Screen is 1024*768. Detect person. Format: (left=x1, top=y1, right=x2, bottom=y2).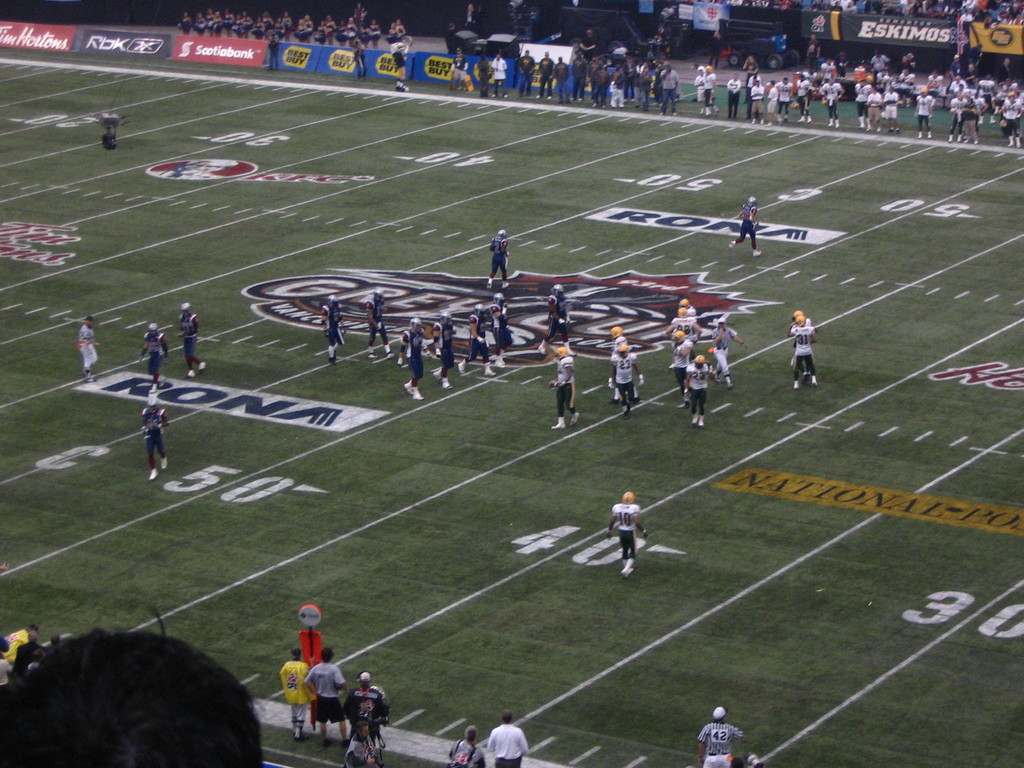
(left=316, top=294, right=346, bottom=363).
